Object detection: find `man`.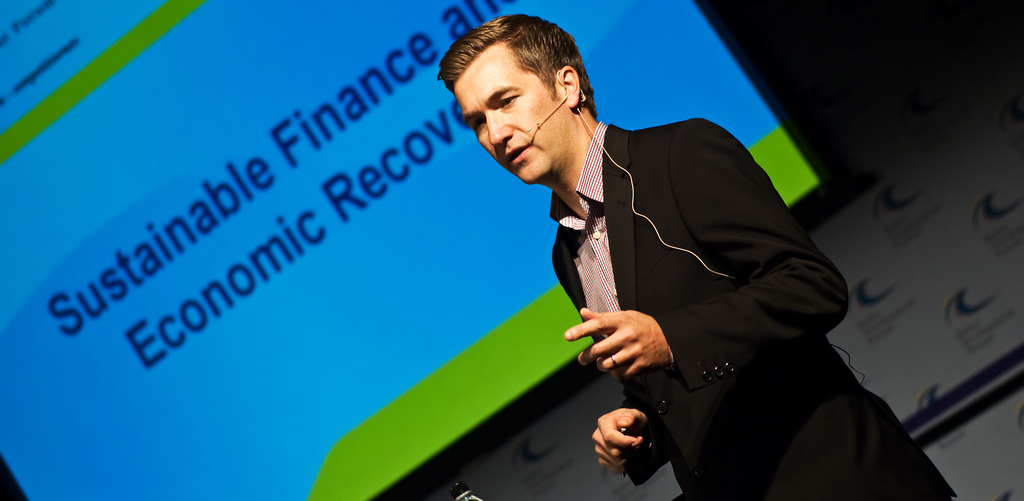
<bbox>460, 40, 860, 494</bbox>.
